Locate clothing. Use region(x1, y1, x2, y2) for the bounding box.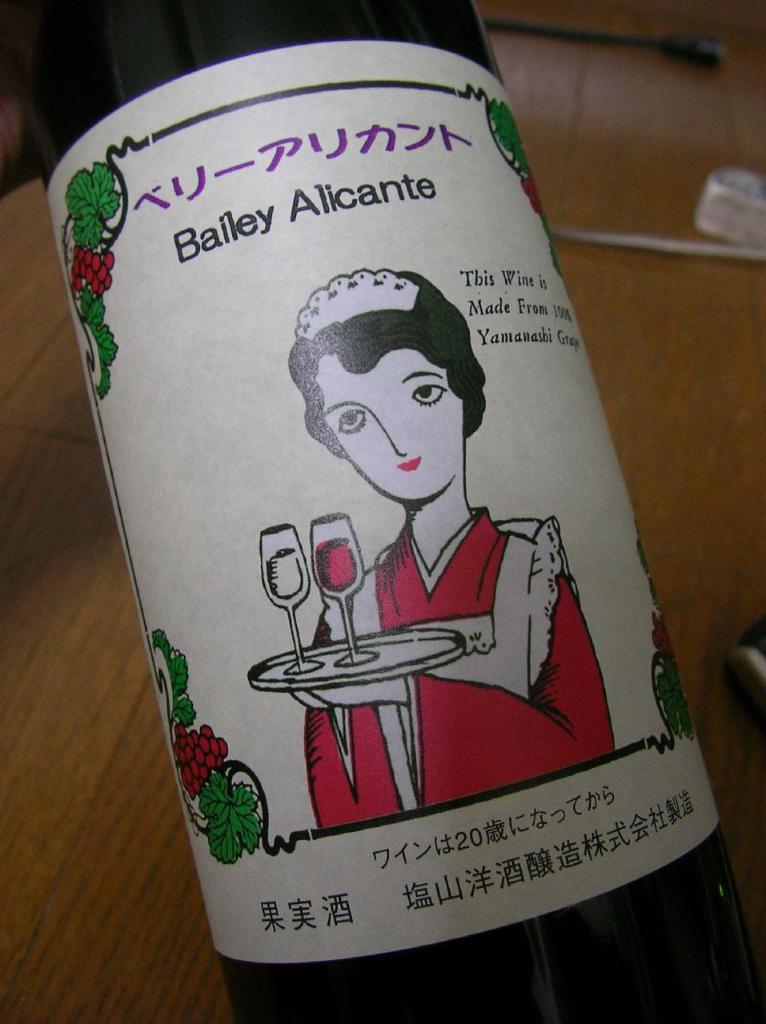
region(302, 496, 612, 839).
